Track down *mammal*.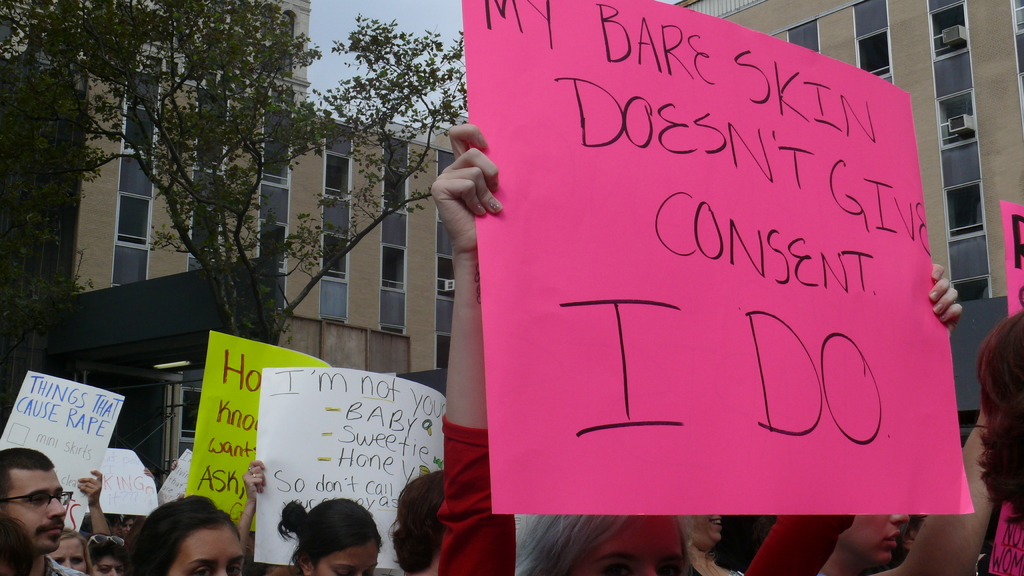
Tracked to left=70, top=467, right=115, bottom=536.
